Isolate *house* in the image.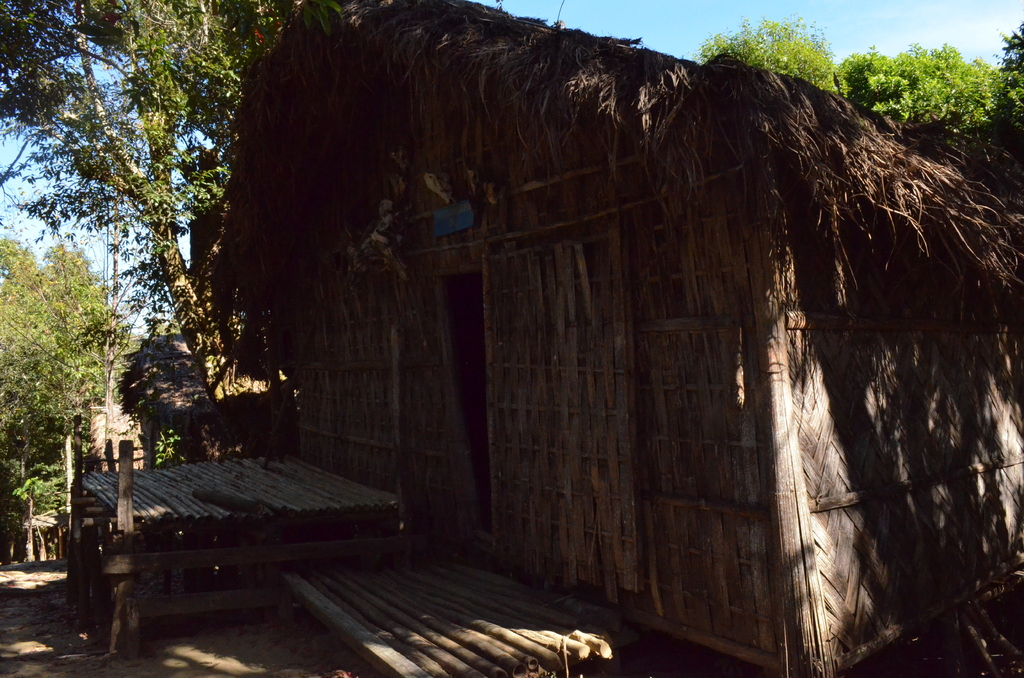
Isolated region: (70, 0, 1023, 677).
